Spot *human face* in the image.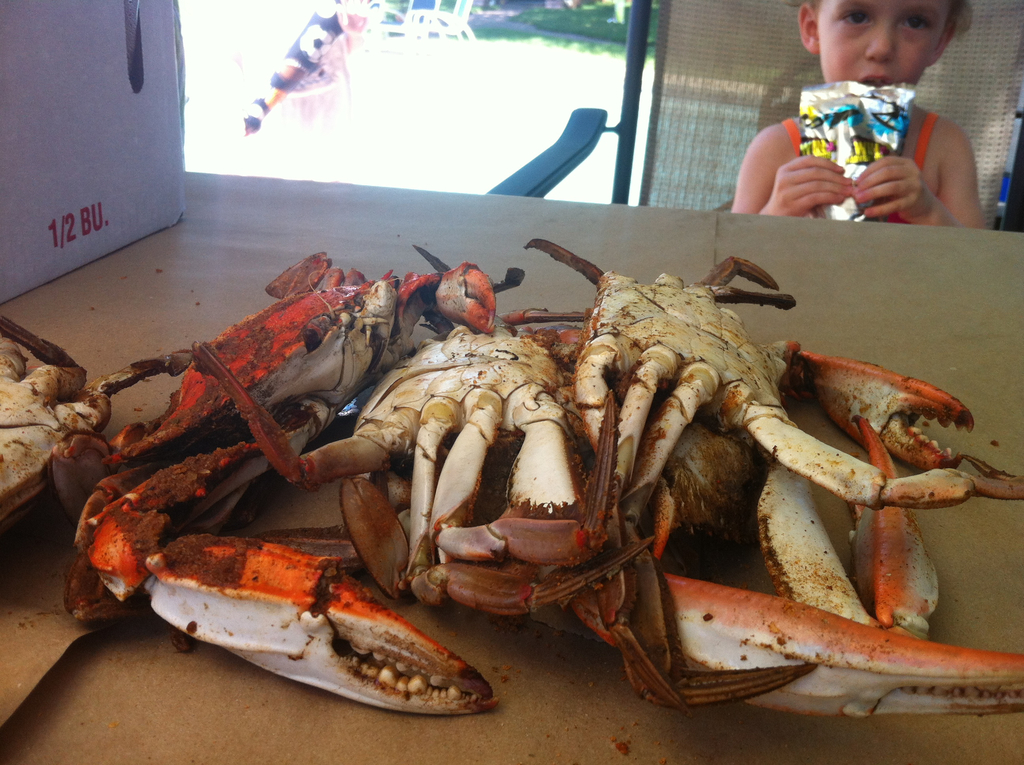
*human face* found at BBox(813, 0, 945, 86).
